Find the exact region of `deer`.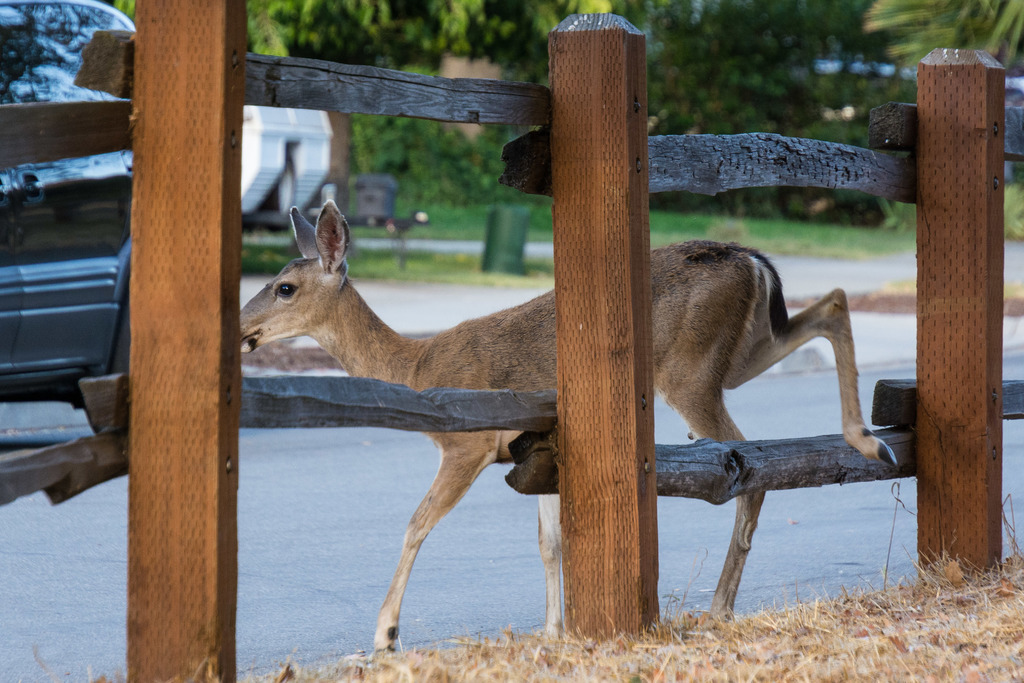
Exact region: (240,202,896,652).
